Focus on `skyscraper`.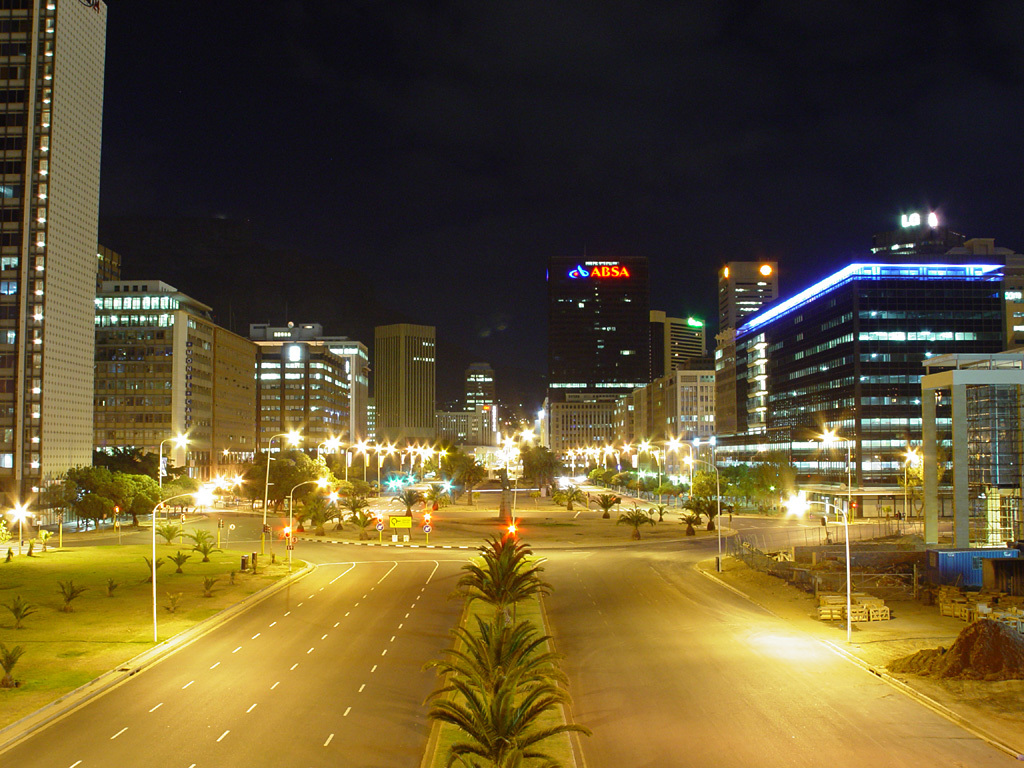
Focused at x1=250 y1=316 x2=372 y2=465.
